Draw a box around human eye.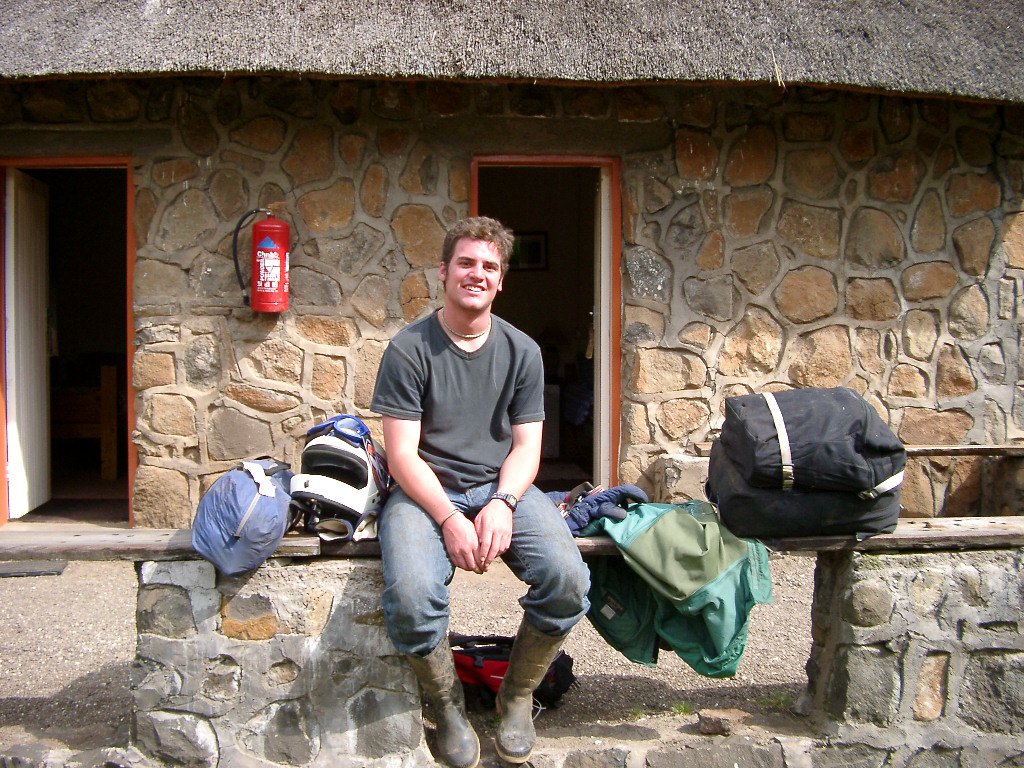
480/261/498/272.
